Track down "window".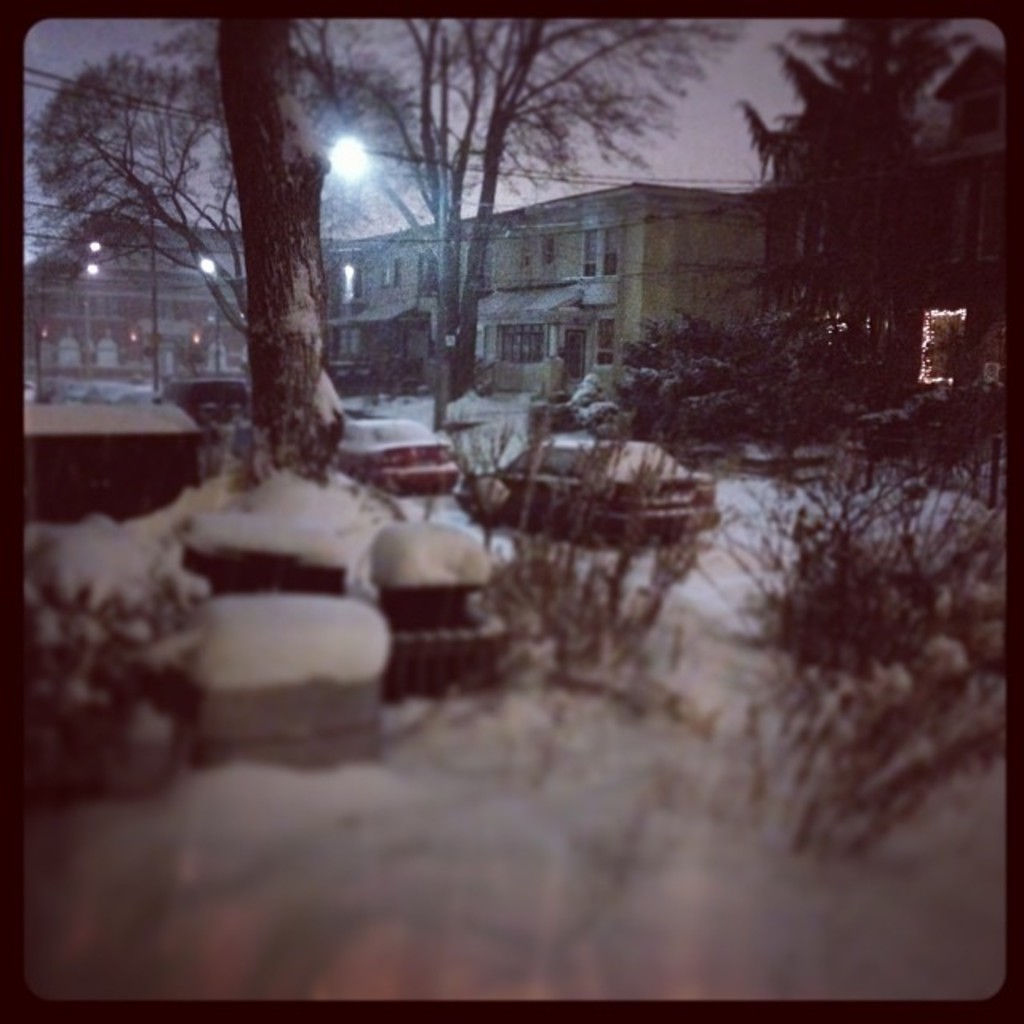
Tracked to <box>317,312,349,366</box>.
